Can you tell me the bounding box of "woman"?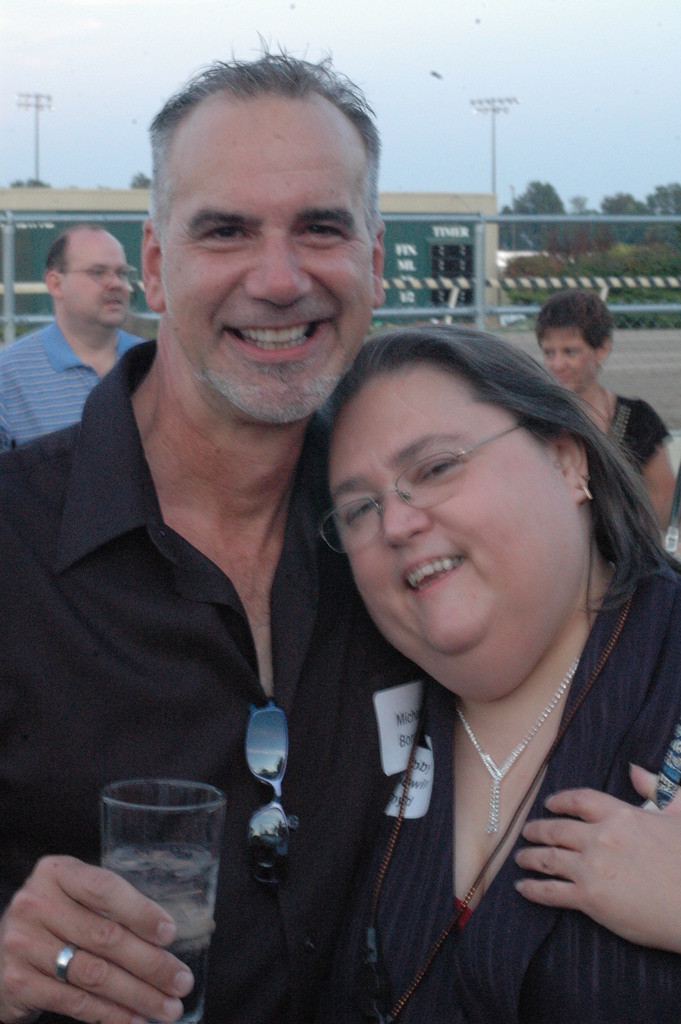
locate(531, 293, 678, 540).
